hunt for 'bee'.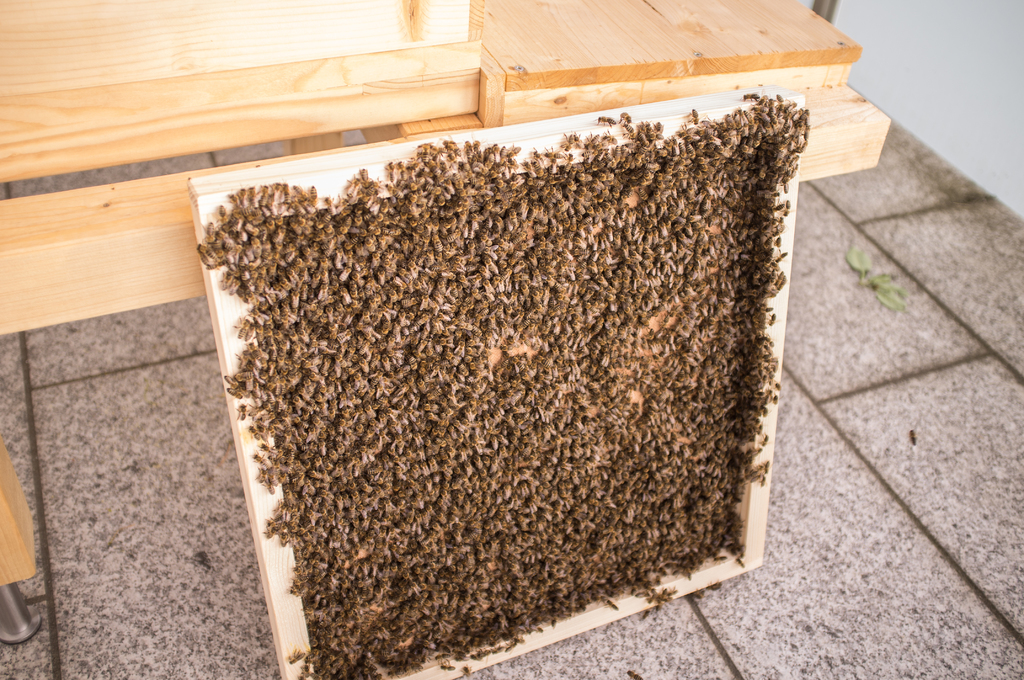
Hunted down at x1=201 y1=248 x2=209 y2=262.
